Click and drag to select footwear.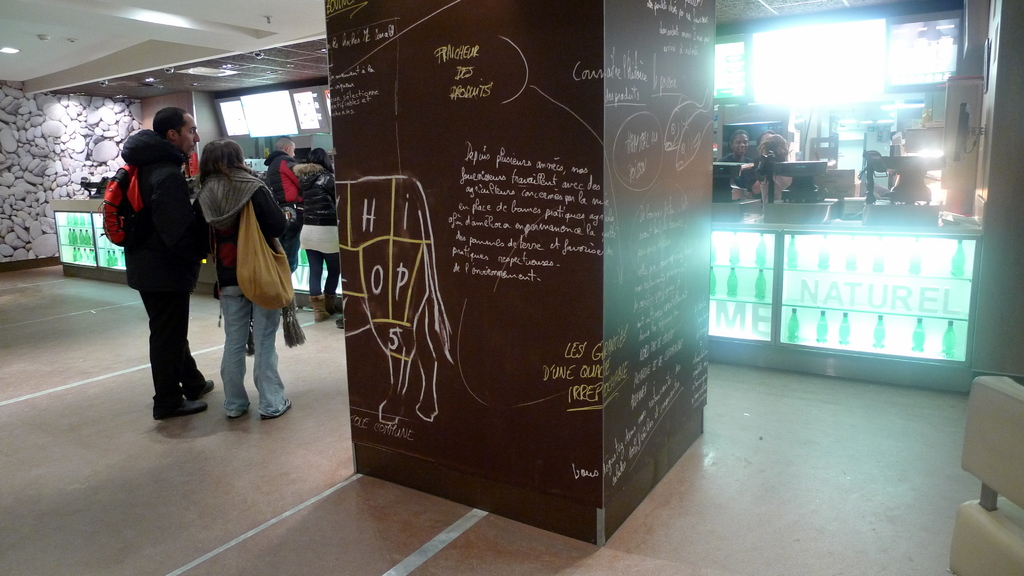
Selection: <bbox>224, 406, 253, 417</bbox>.
